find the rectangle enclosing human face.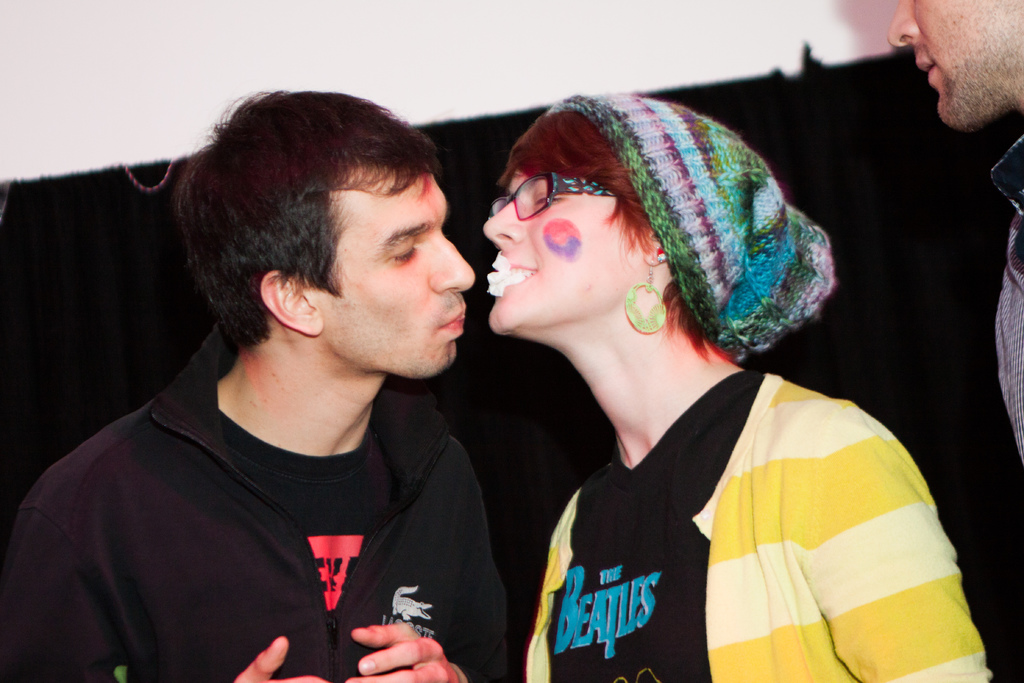
(left=884, top=0, right=1020, bottom=117).
